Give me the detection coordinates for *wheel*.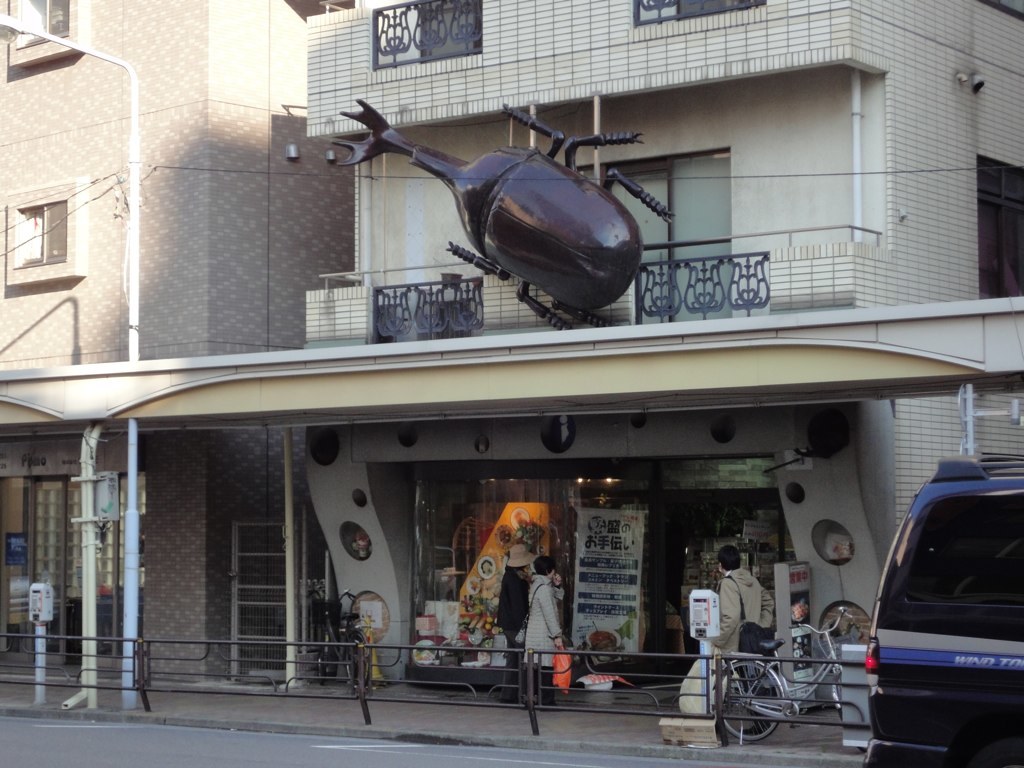
<bbox>715, 661, 781, 744</bbox>.
